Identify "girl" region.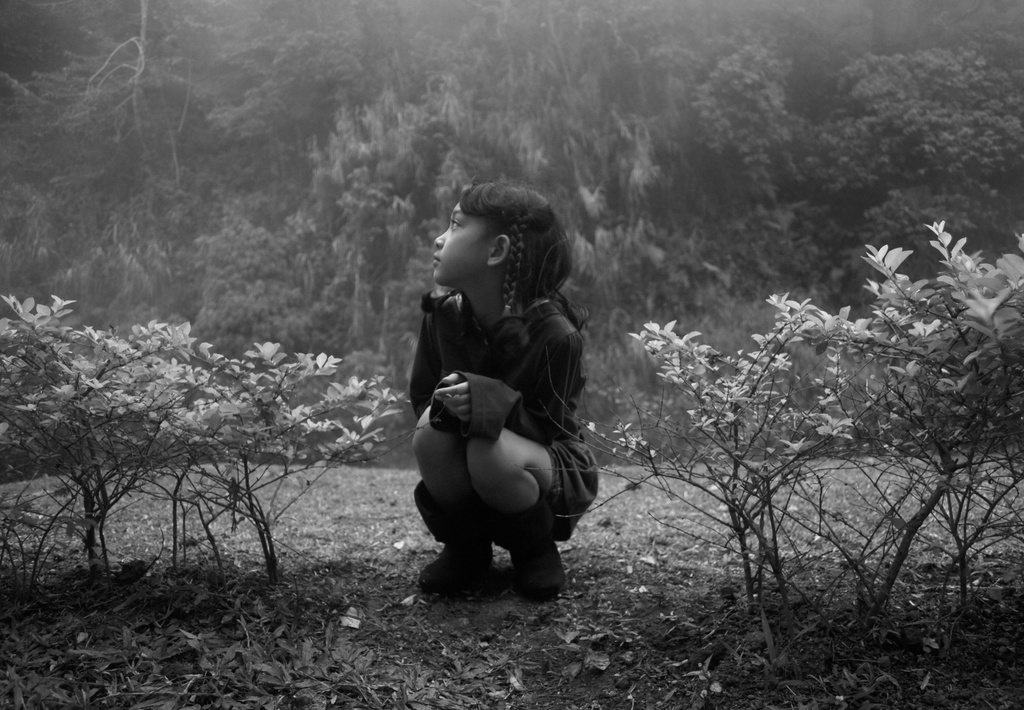
Region: crop(404, 182, 604, 598).
